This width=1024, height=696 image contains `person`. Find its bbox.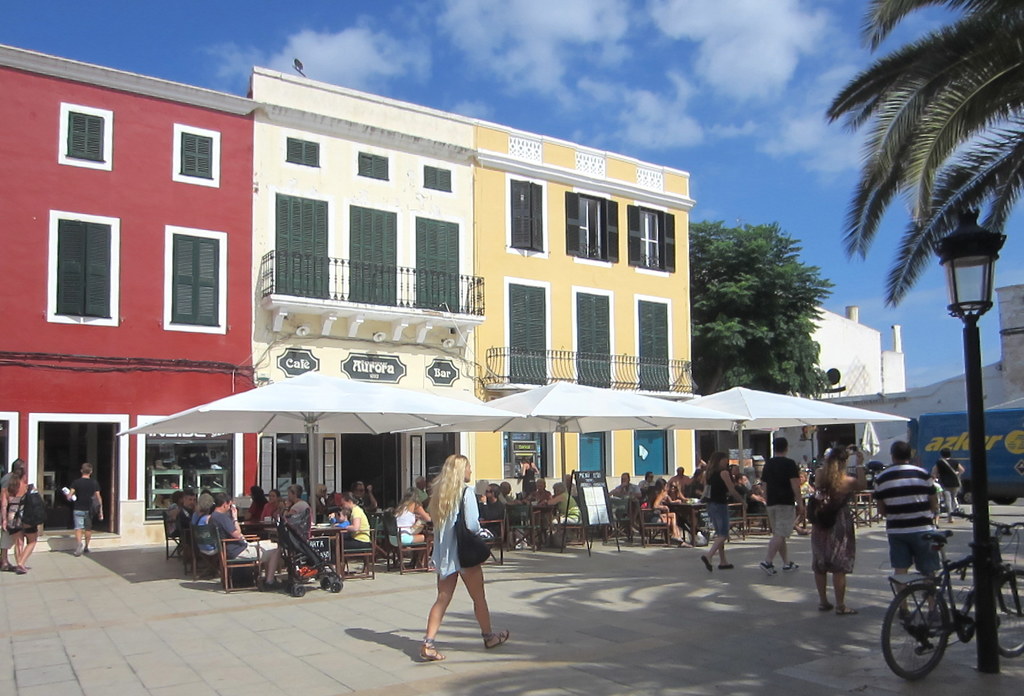
detection(879, 442, 946, 572).
